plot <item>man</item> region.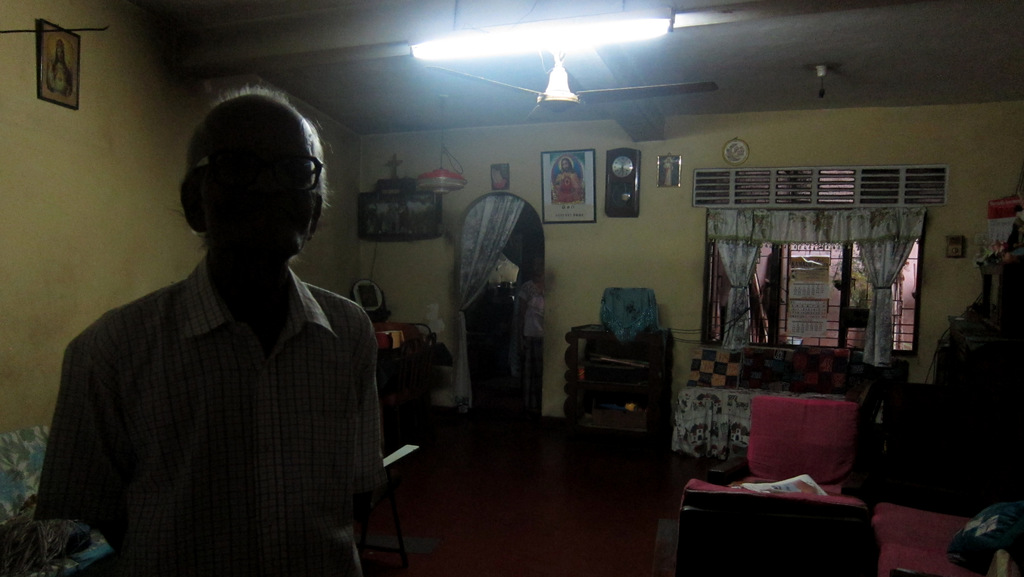
Plotted at box(557, 162, 580, 187).
